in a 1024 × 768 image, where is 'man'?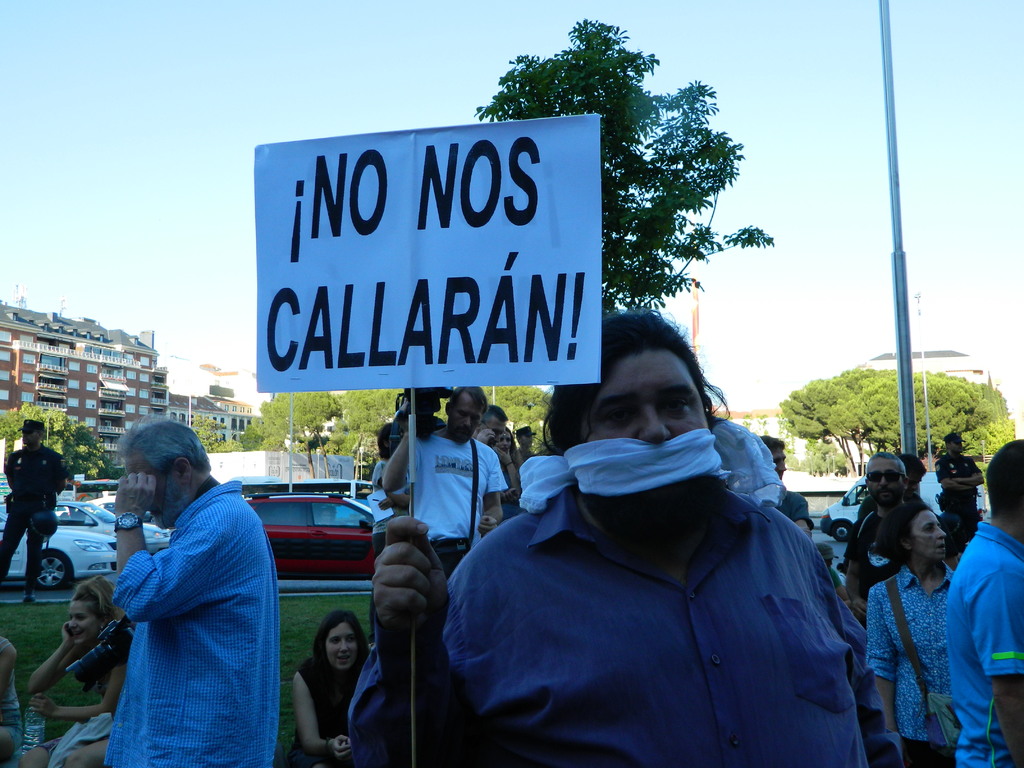
{"left": 0, "top": 420, "right": 73, "bottom": 605}.
